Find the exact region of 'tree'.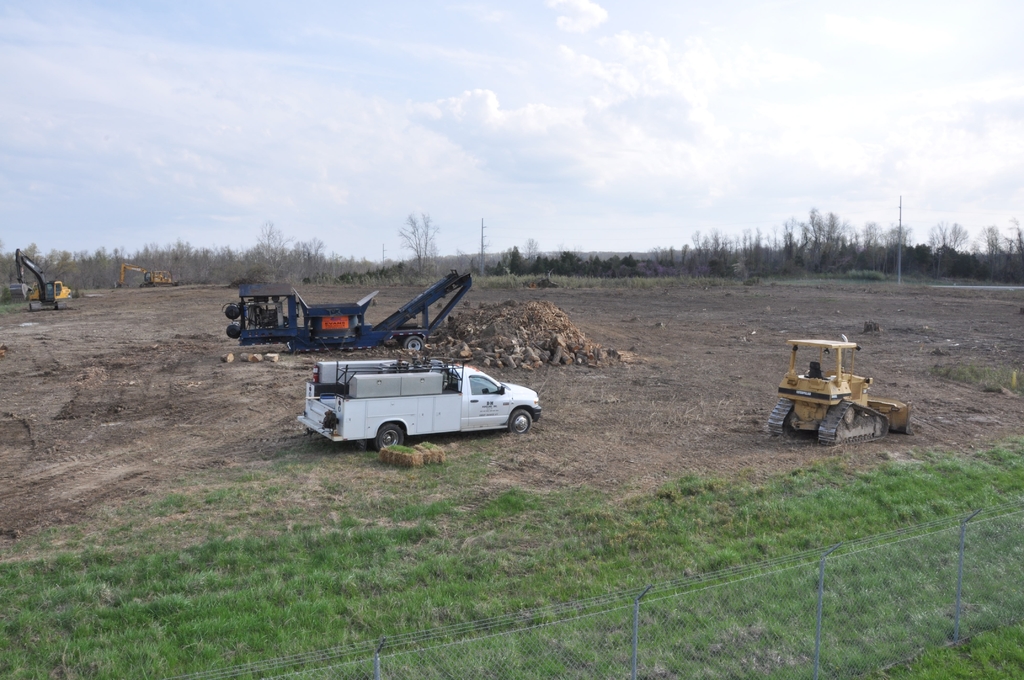
Exact region: region(399, 211, 438, 276).
